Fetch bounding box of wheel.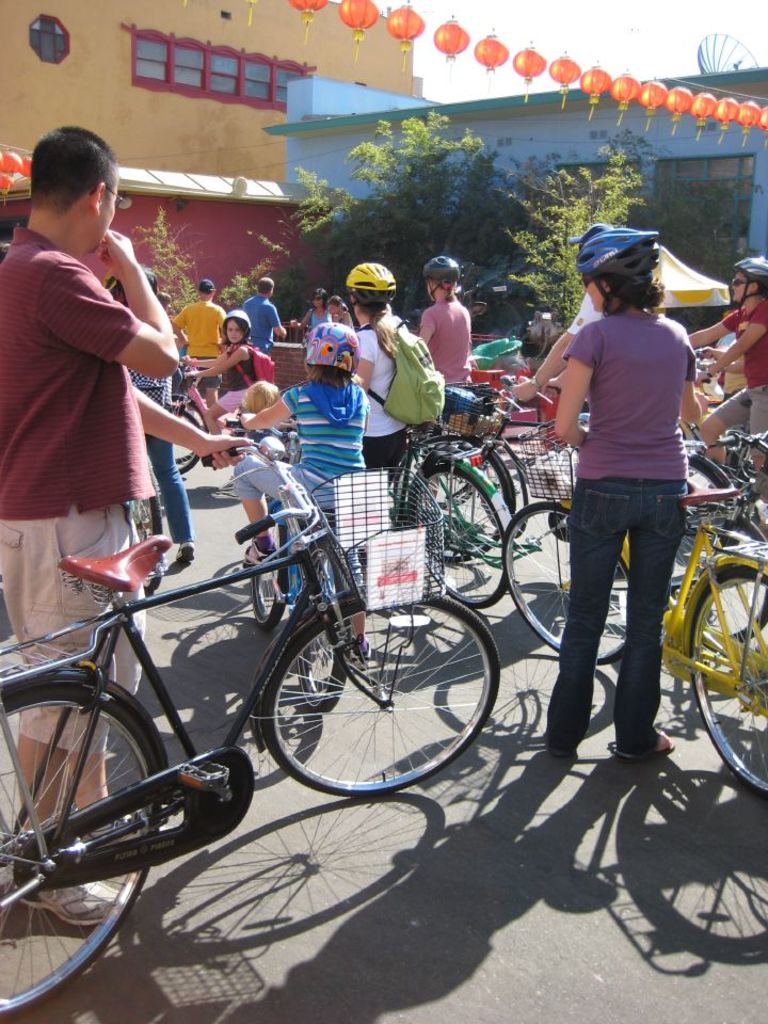
Bbox: 252, 579, 497, 791.
